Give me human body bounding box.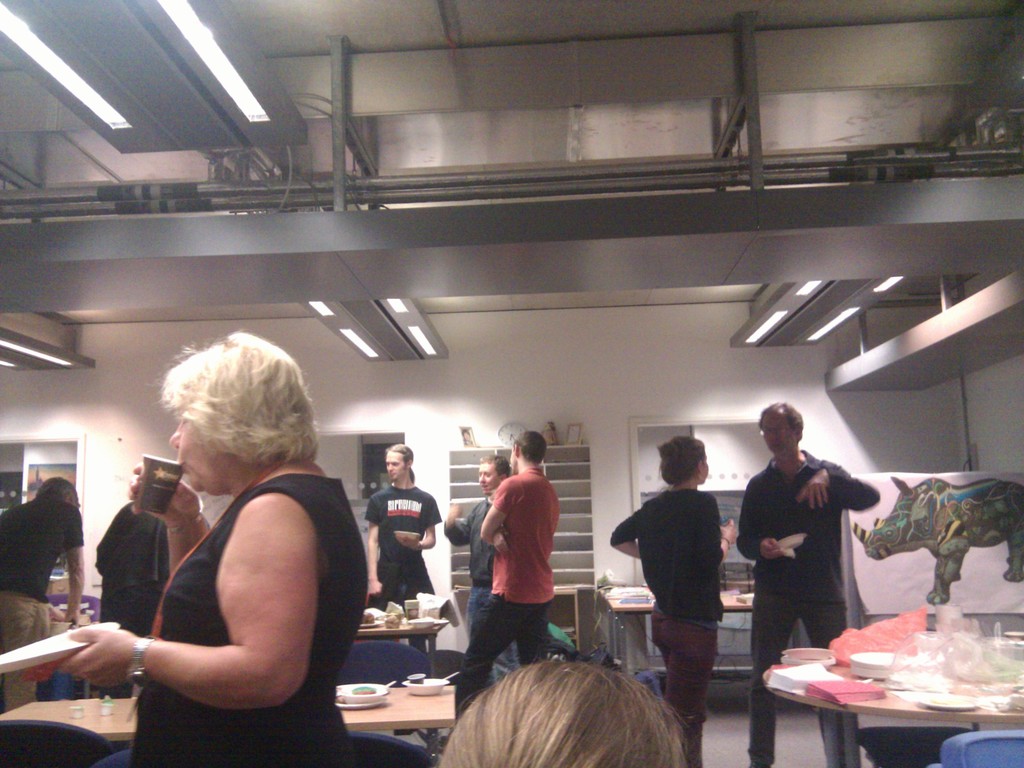
x1=613, y1=435, x2=739, y2=767.
